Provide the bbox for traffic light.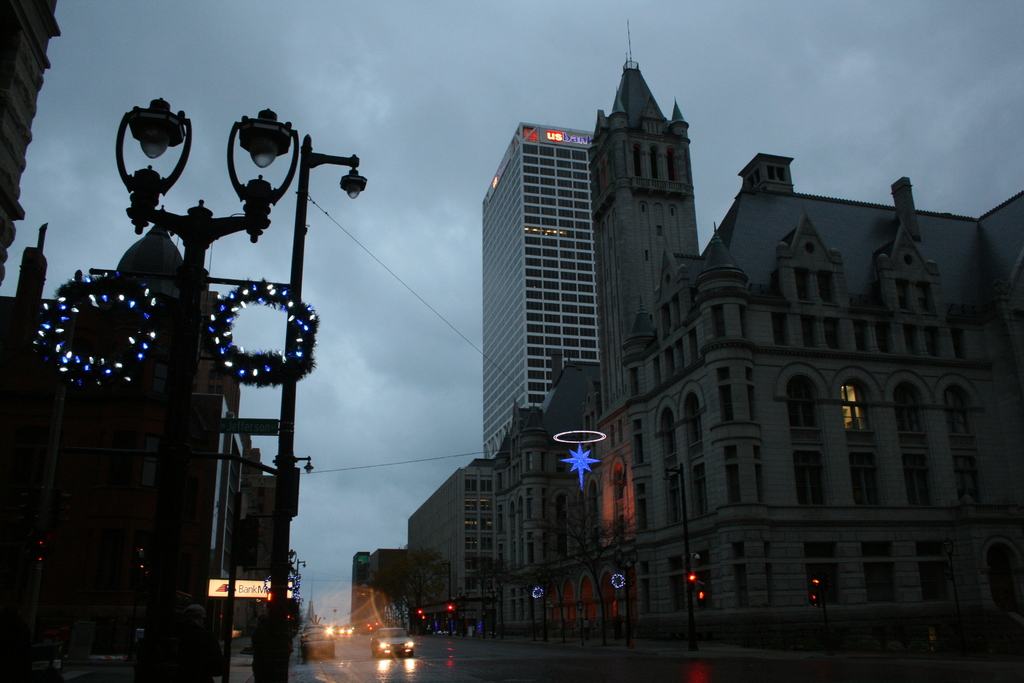
box=[687, 573, 694, 580].
